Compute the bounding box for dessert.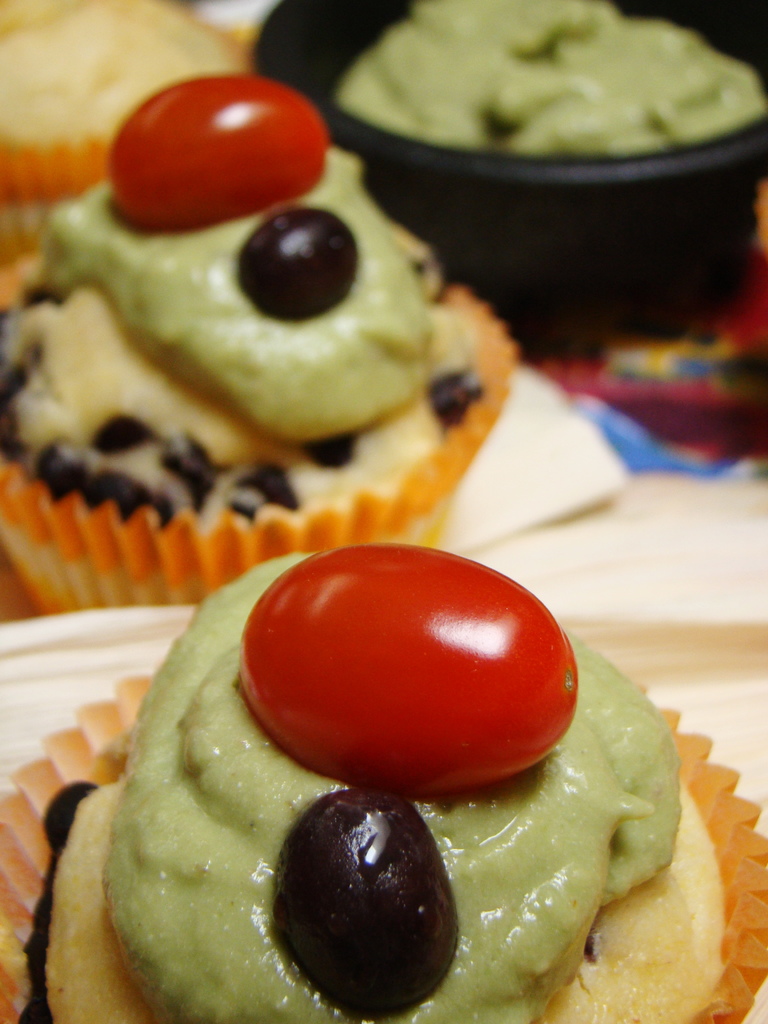
<bbox>0, 71, 517, 614</bbox>.
